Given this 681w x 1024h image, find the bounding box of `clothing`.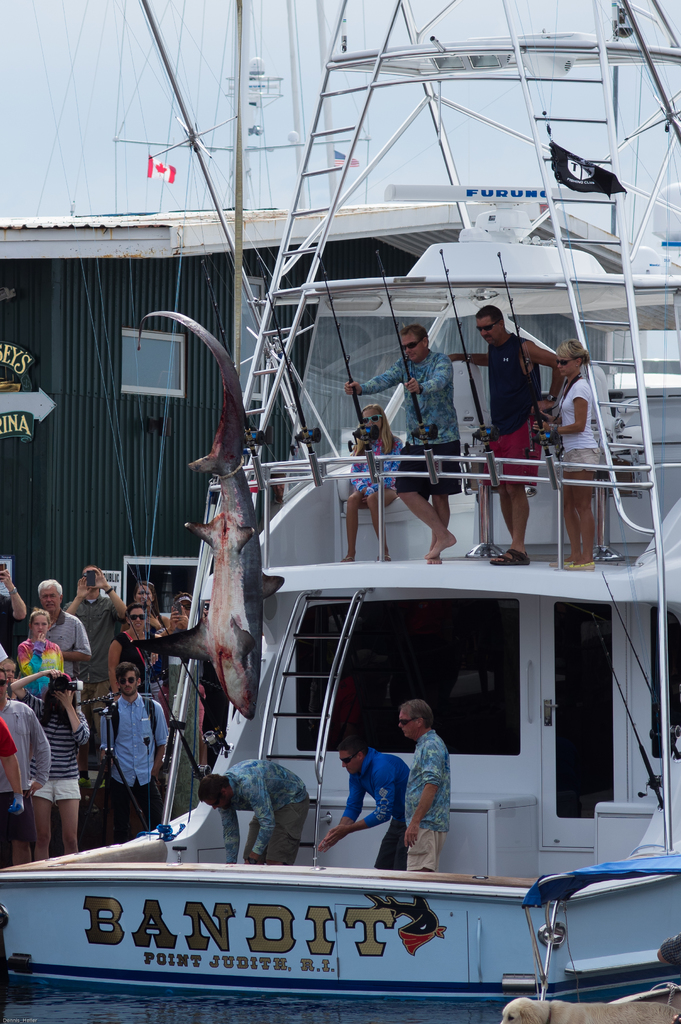
l=400, t=726, r=452, b=866.
